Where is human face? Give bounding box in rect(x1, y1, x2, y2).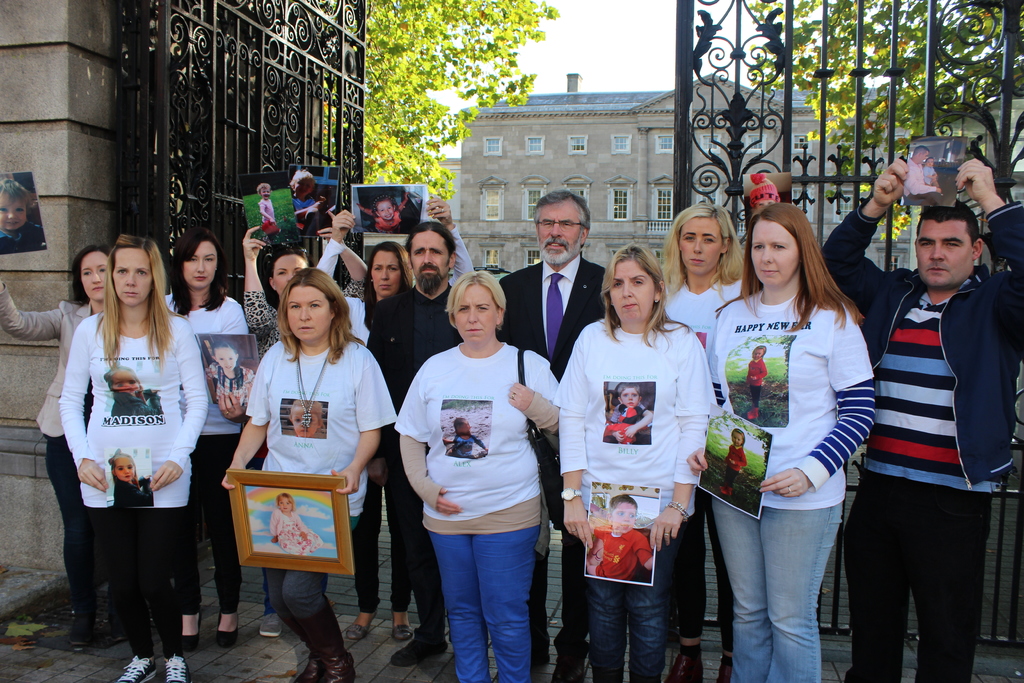
rect(295, 173, 315, 198).
